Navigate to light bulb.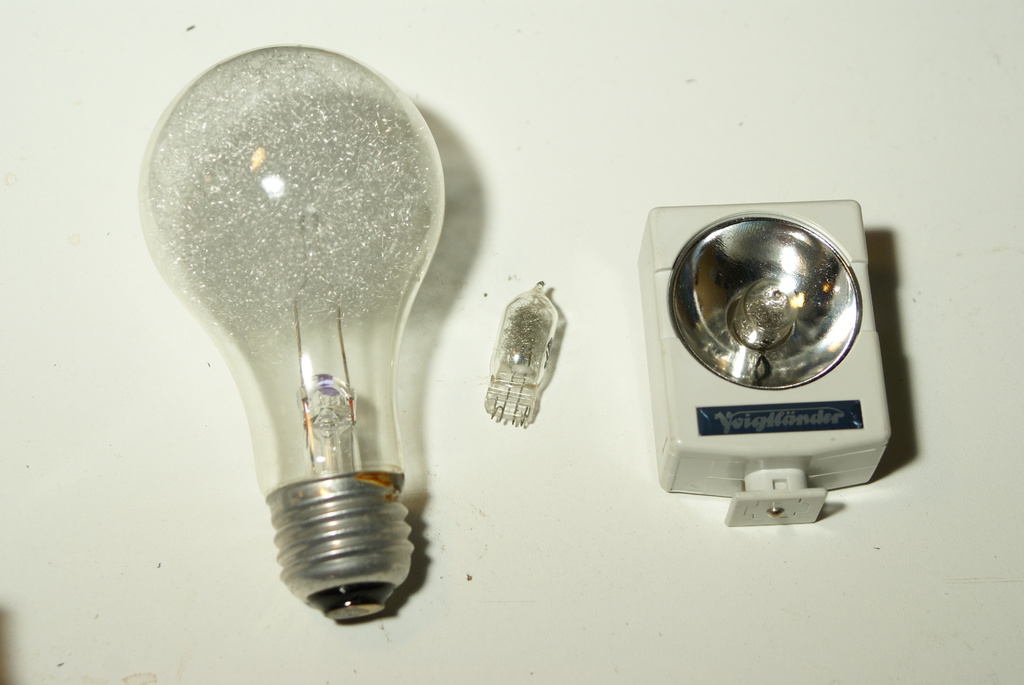
Navigation target: 733/276/805/349.
